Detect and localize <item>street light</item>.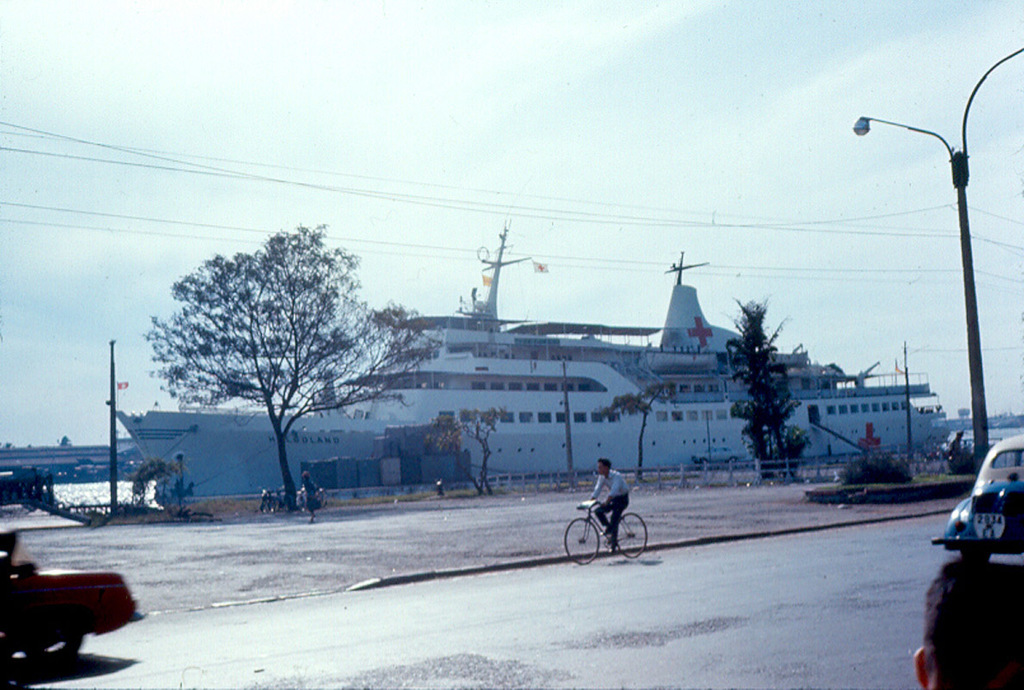
Localized at bbox=(840, 60, 1023, 539).
